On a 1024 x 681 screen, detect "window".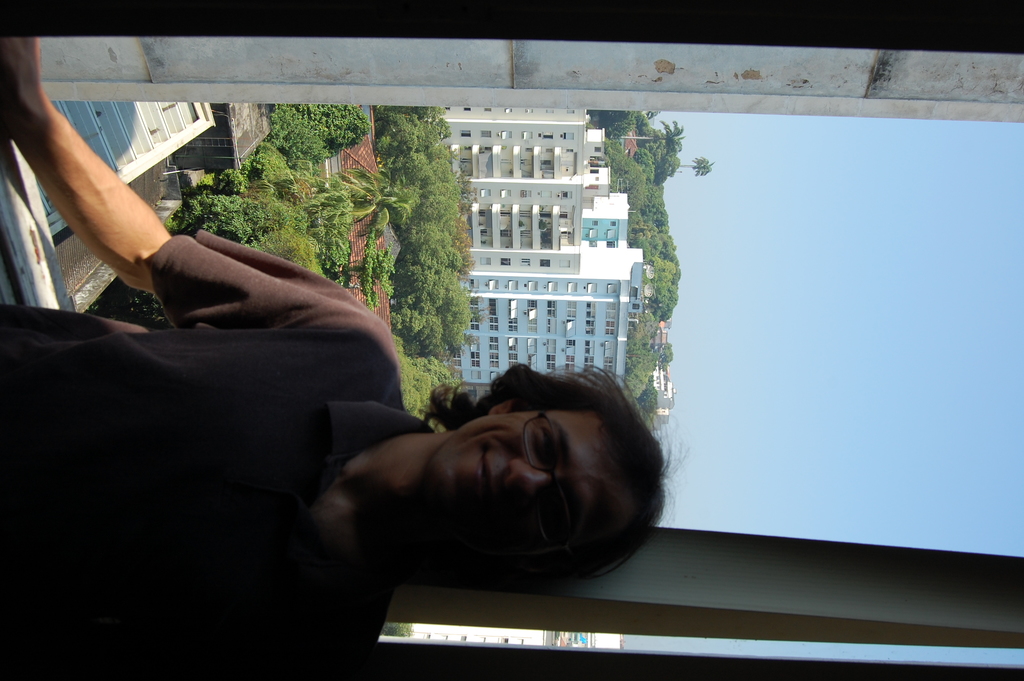
(left=547, top=280, right=557, bottom=293).
